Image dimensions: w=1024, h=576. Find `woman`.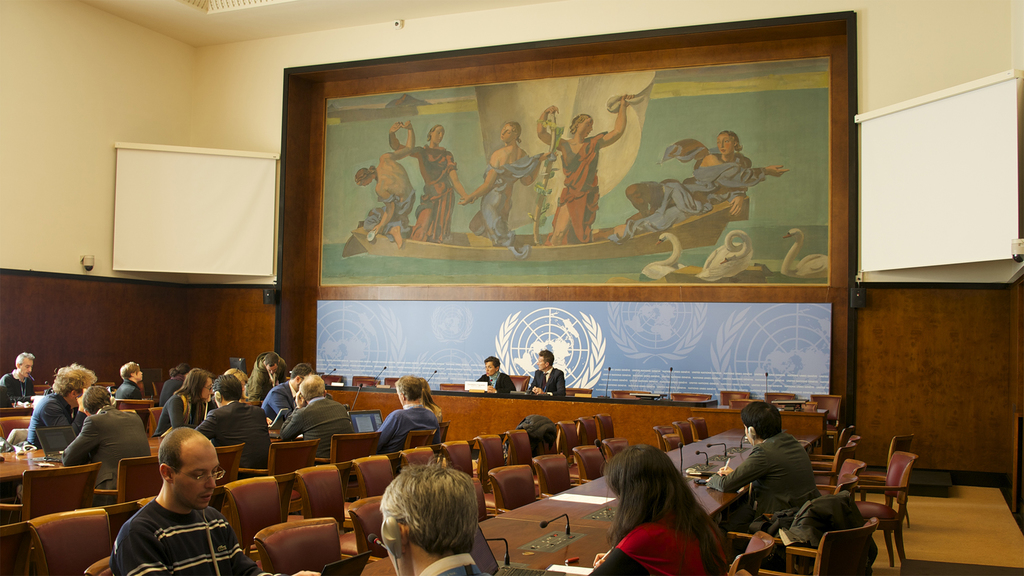
l=579, t=444, r=736, b=568.
